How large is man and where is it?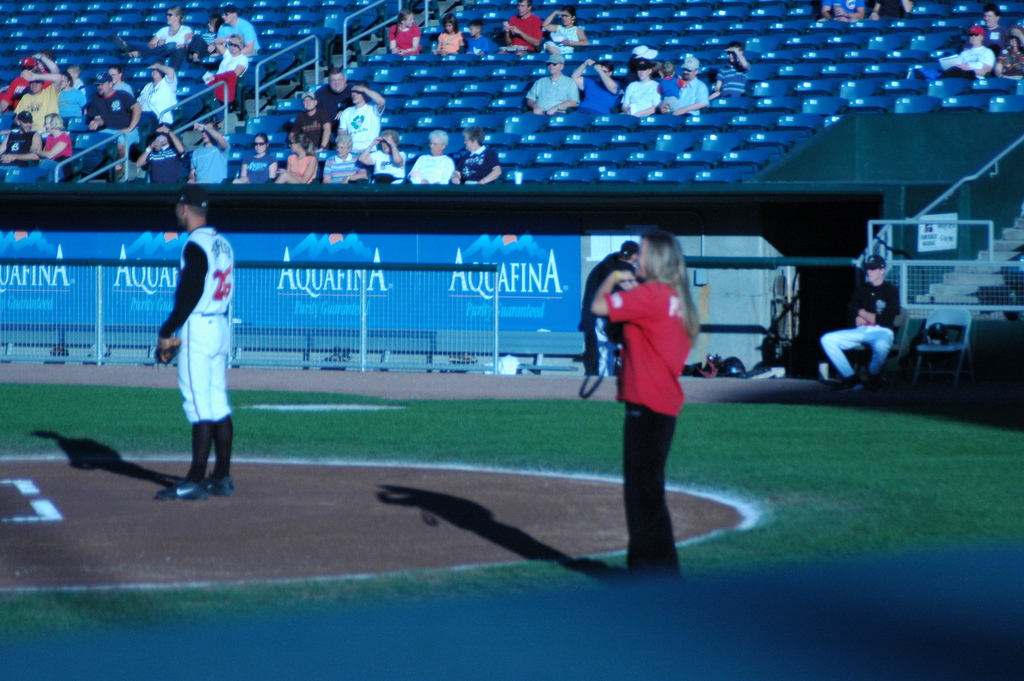
Bounding box: (976,4,1016,58).
